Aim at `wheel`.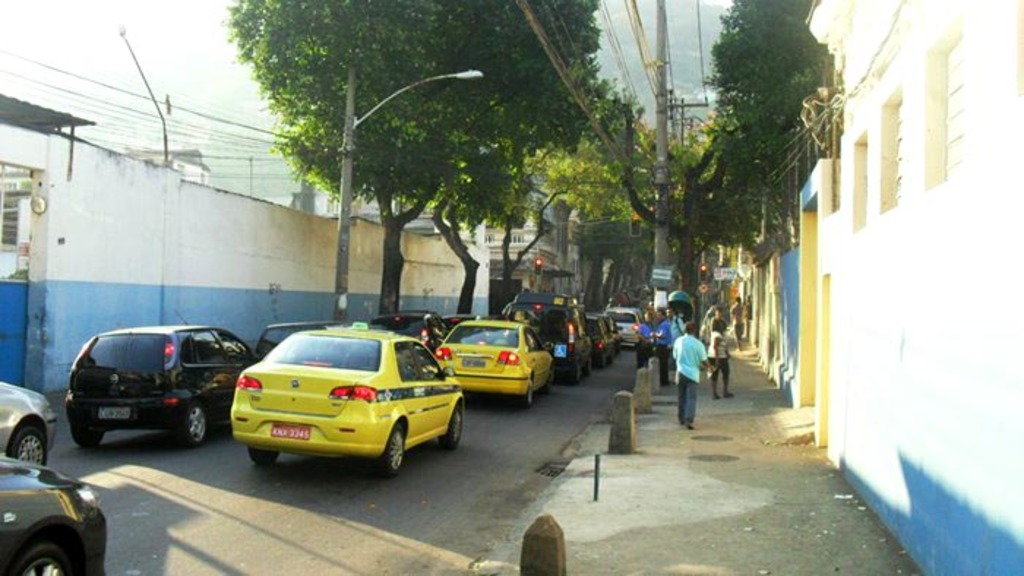
Aimed at box(569, 364, 578, 384).
